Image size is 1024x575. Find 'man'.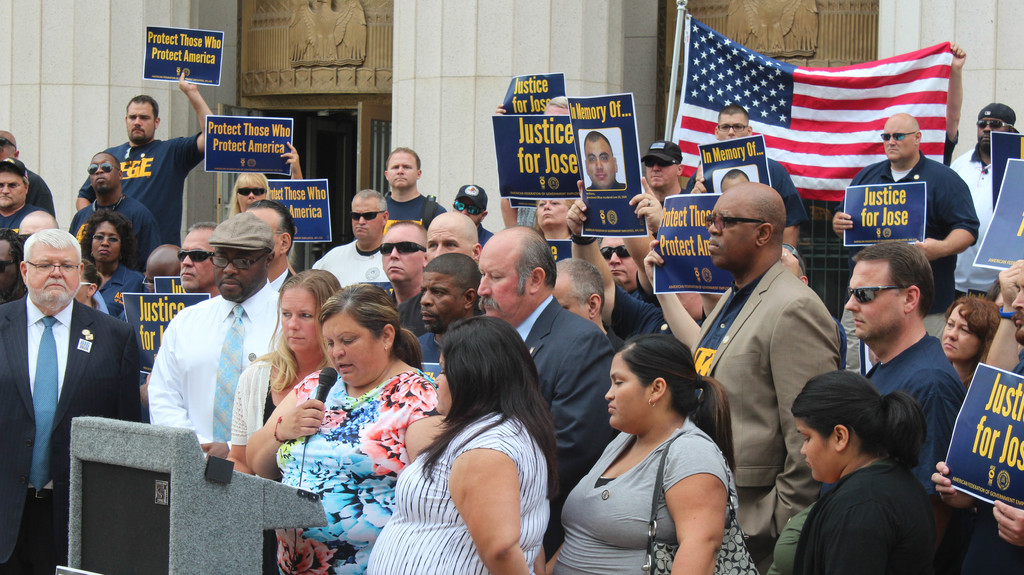
bbox(584, 131, 626, 193).
